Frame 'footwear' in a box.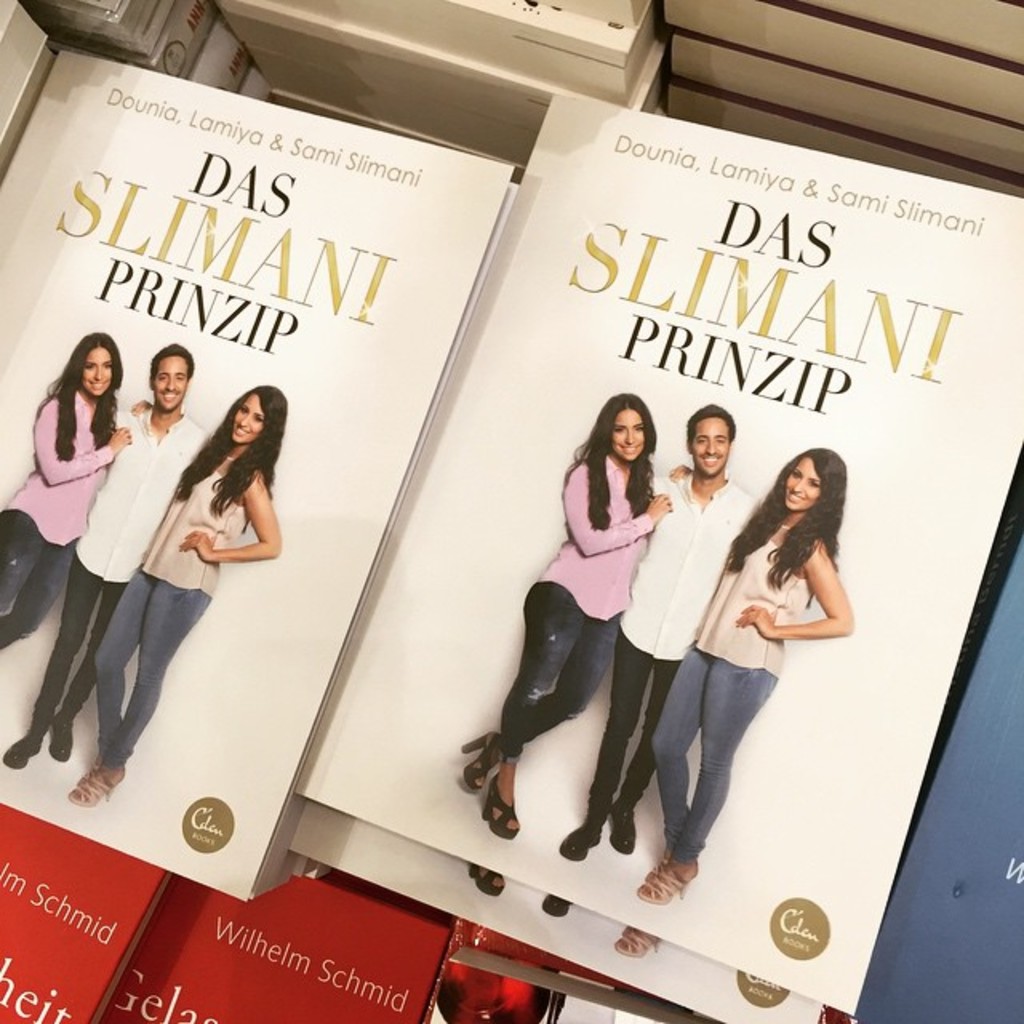
646 848 674 878.
